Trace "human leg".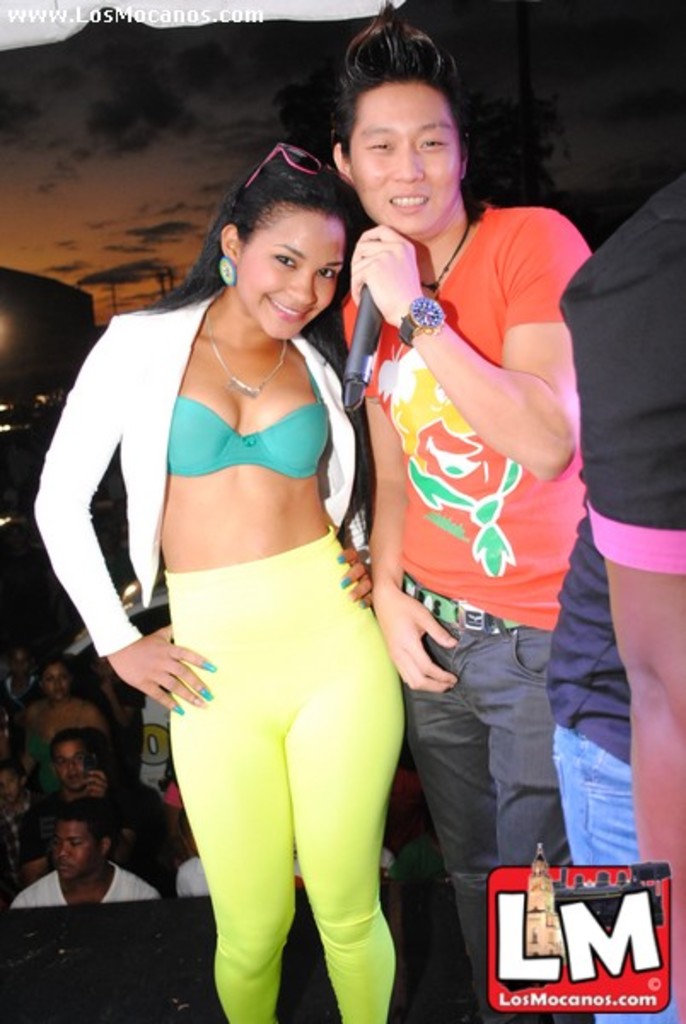
Traced to [left=551, top=746, right=676, bottom=1022].
